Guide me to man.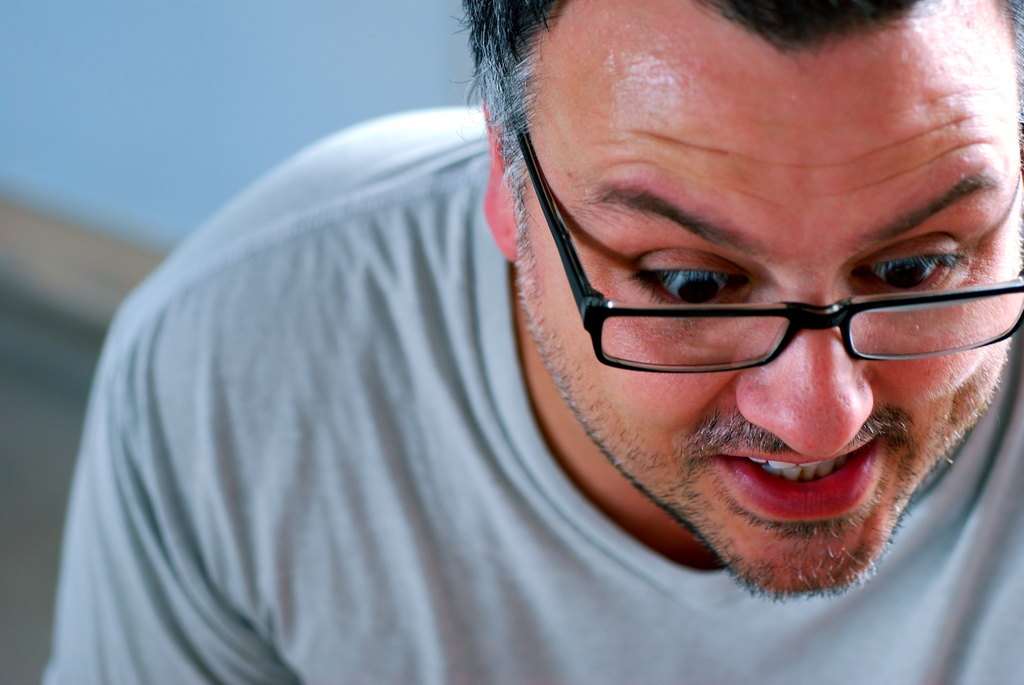
Guidance: bbox=[100, 0, 1023, 670].
